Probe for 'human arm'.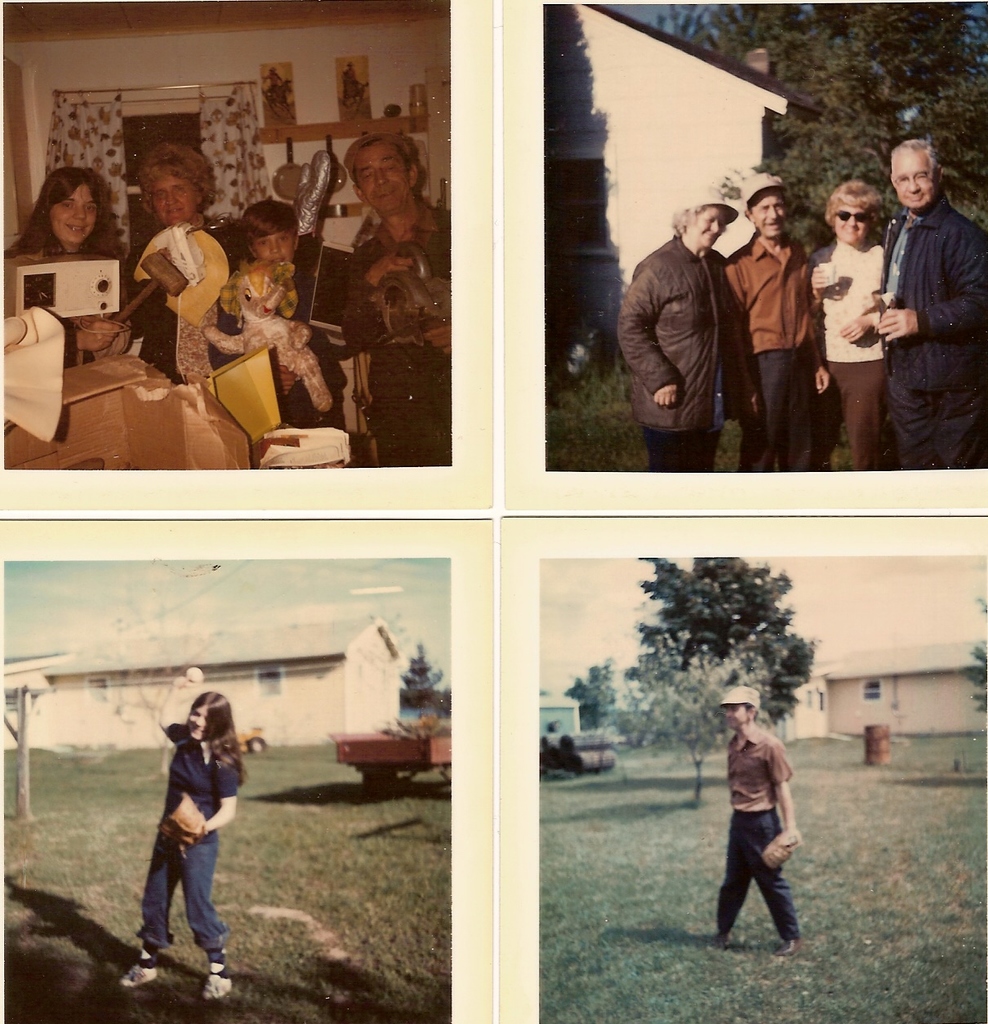
Probe result: x1=616 y1=266 x2=674 y2=412.
